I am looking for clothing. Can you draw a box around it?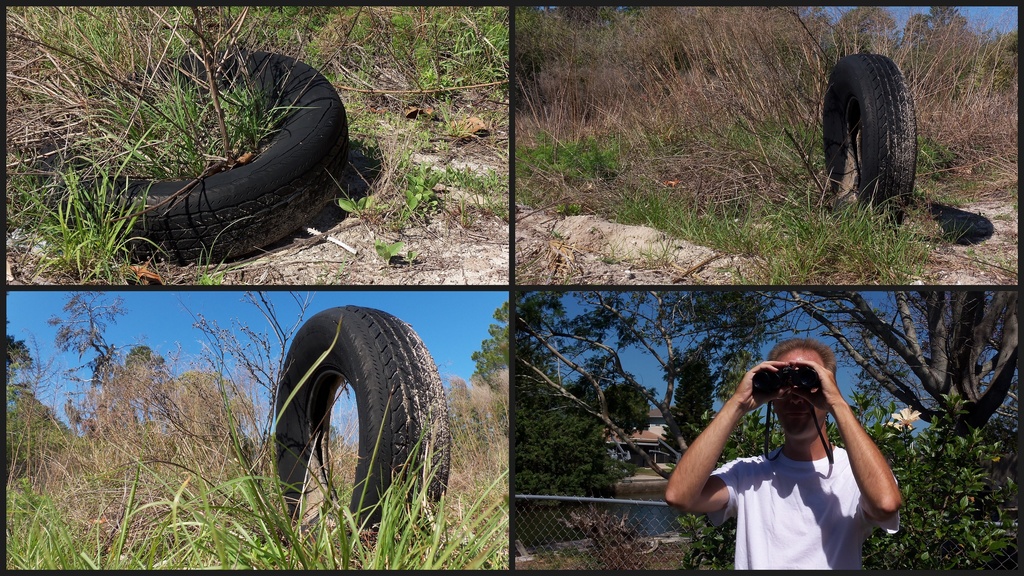
Sure, the bounding box is box=[708, 445, 900, 571].
